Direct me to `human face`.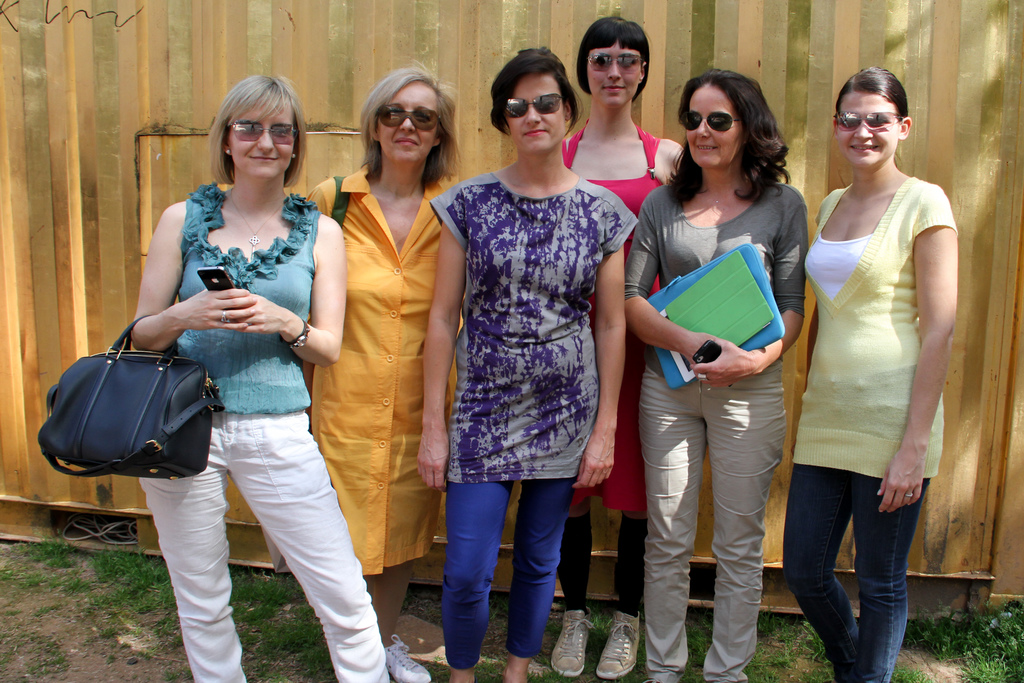
Direction: (504,75,568,154).
